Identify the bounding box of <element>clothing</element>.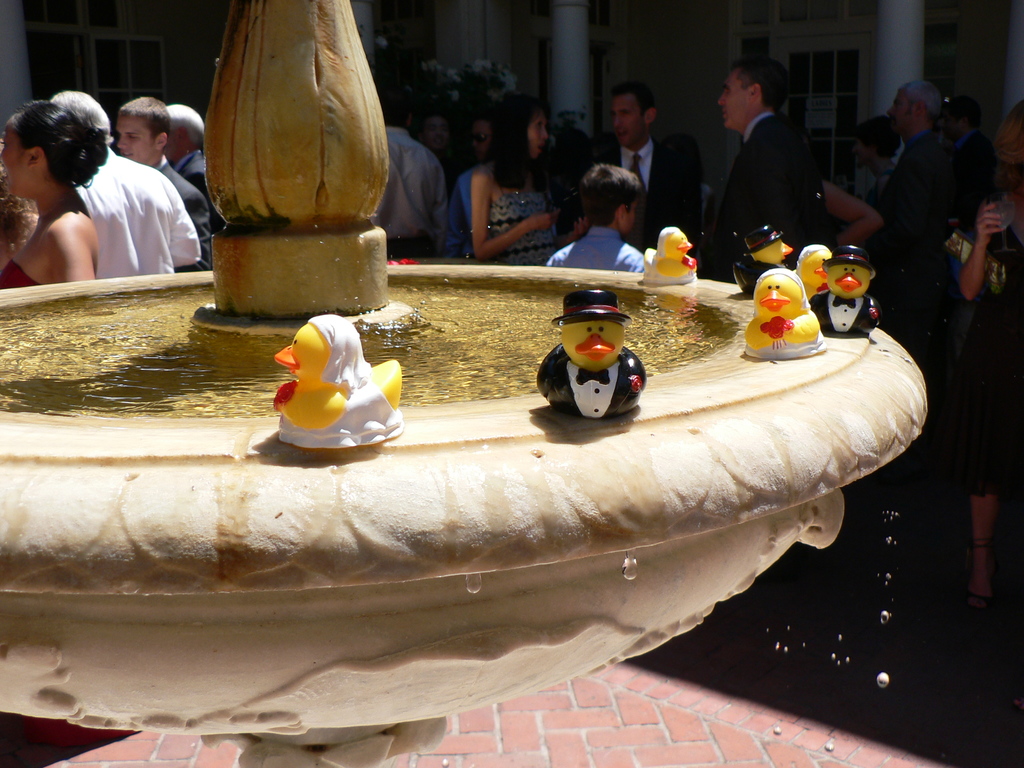
[left=154, top=156, right=212, bottom=271].
